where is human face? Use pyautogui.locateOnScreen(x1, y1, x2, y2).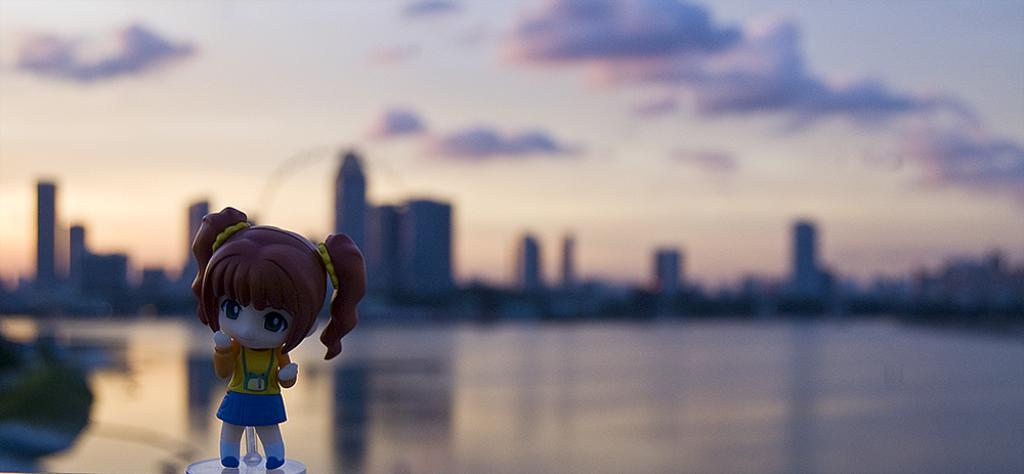
pyautogui.locateOnScreen(215, 295, 290, 350).
